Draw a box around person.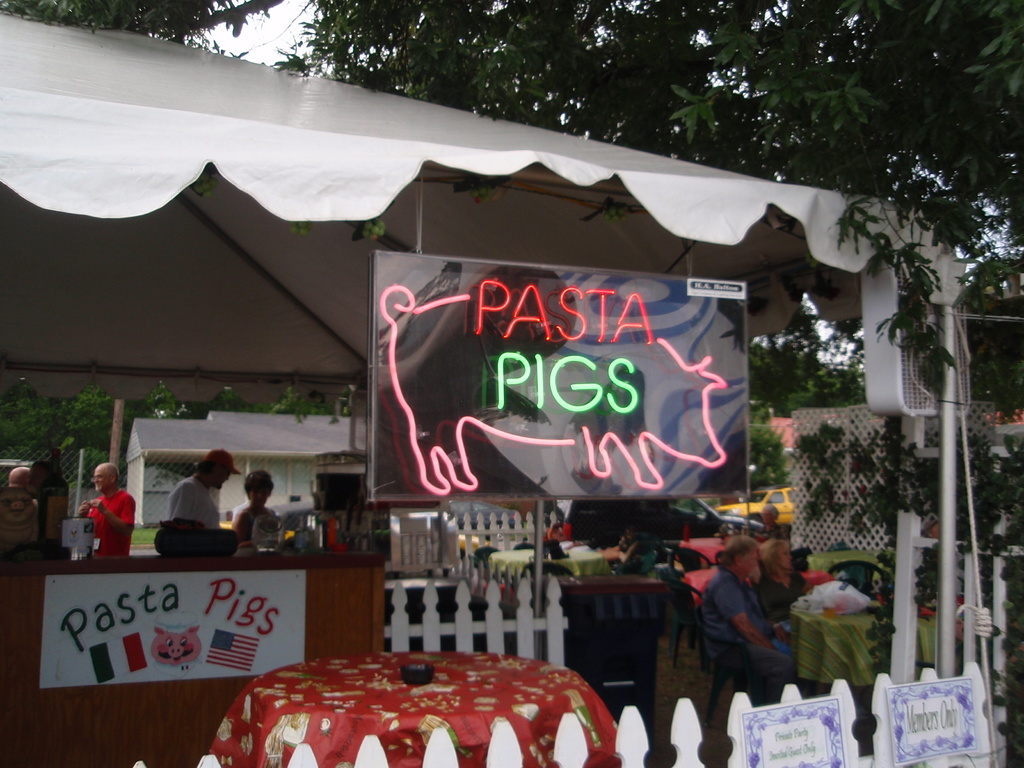
{"left": 228, "top": 470, "right": 278, "bottom": 540}.
